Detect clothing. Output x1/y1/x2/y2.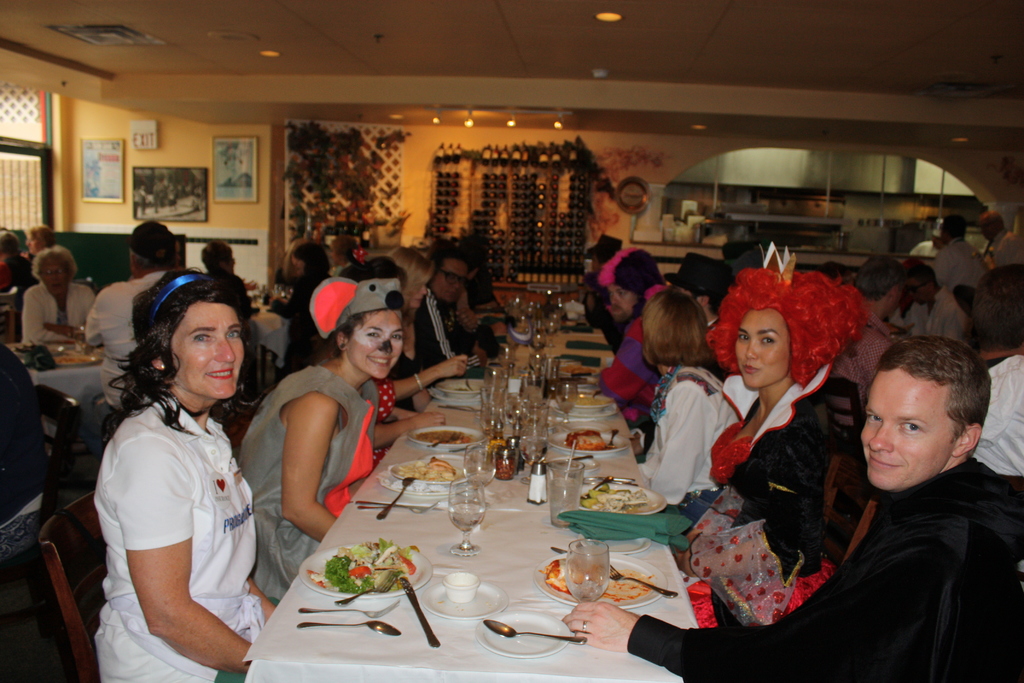
332/258/359/278.
